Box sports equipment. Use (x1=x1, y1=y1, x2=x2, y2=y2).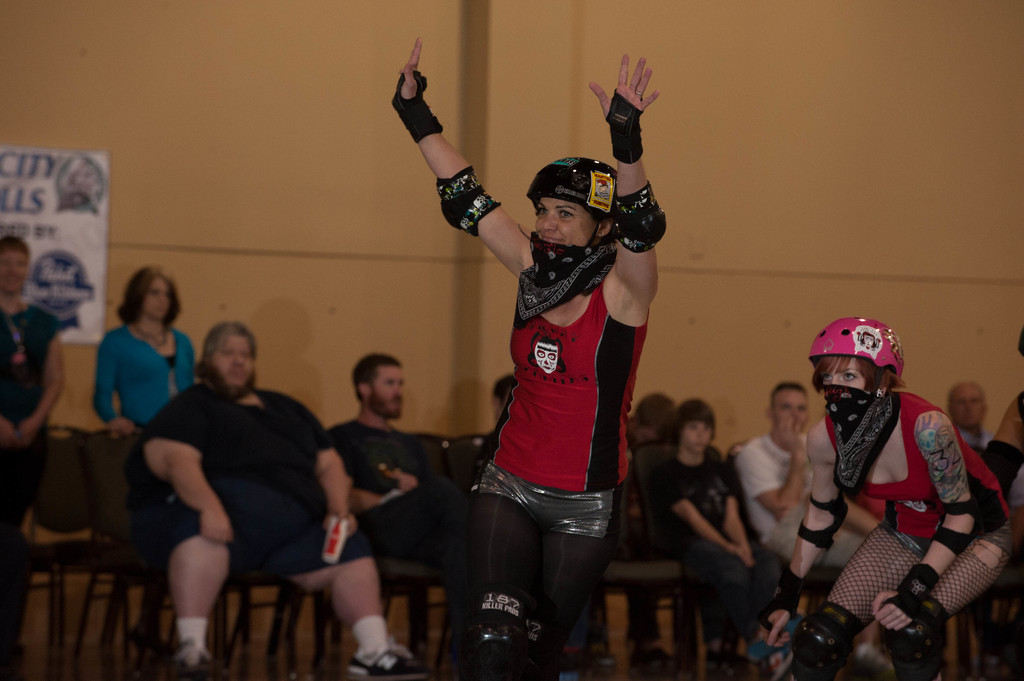
(x1=525, y1=156, x2=618, y2=248).
